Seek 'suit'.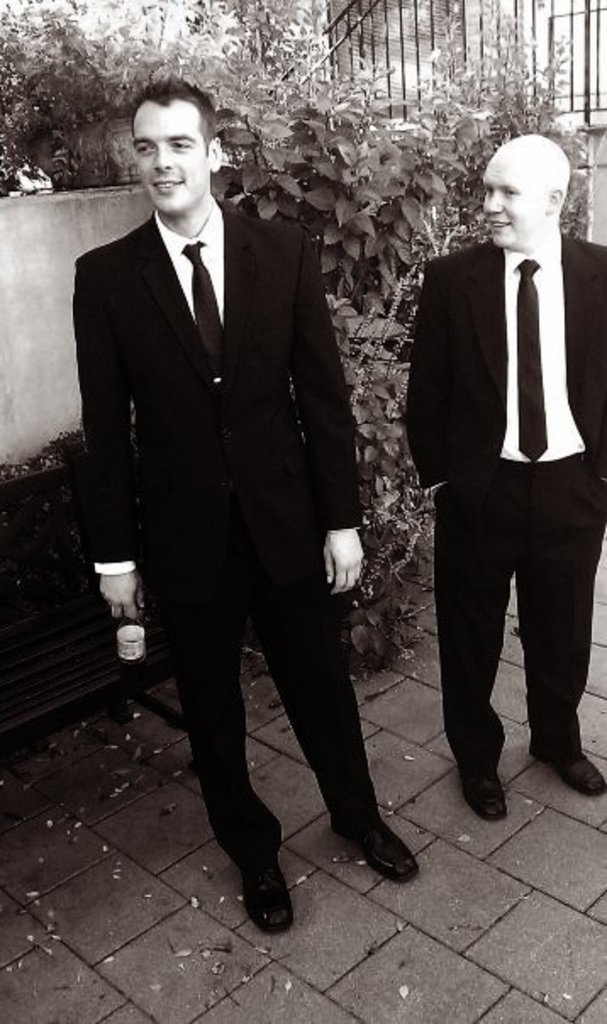
{"left": 68, "top": 186, "right": 383, "bottom": 883}.
